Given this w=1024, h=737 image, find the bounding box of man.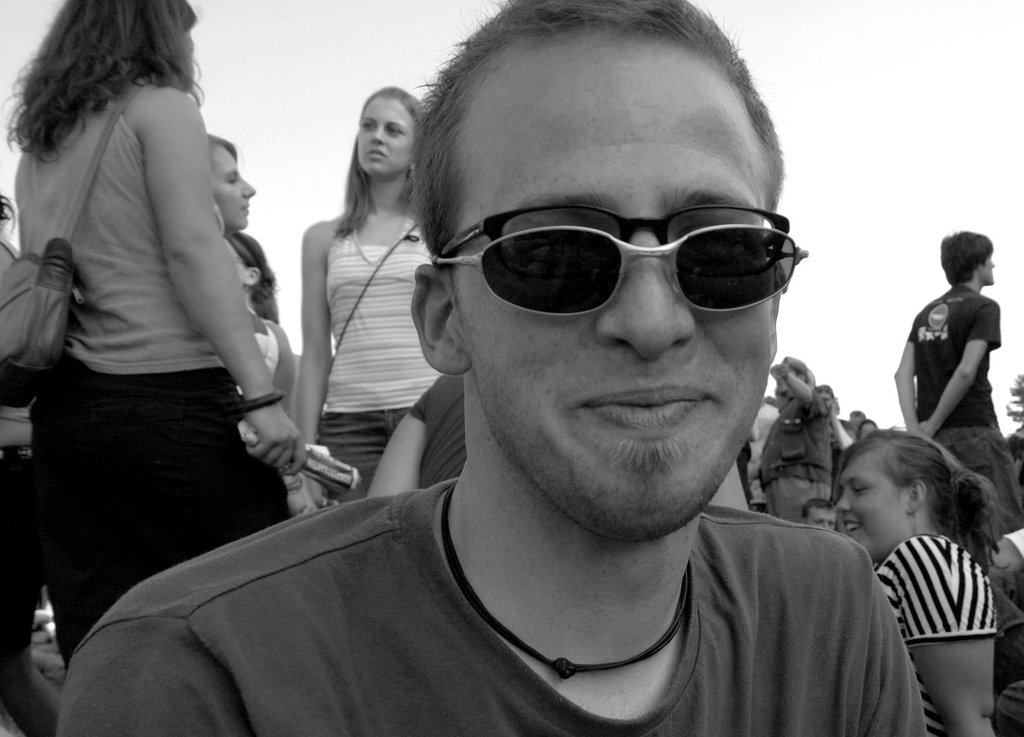
[left=752, top=355, right=822, bottom=527].
